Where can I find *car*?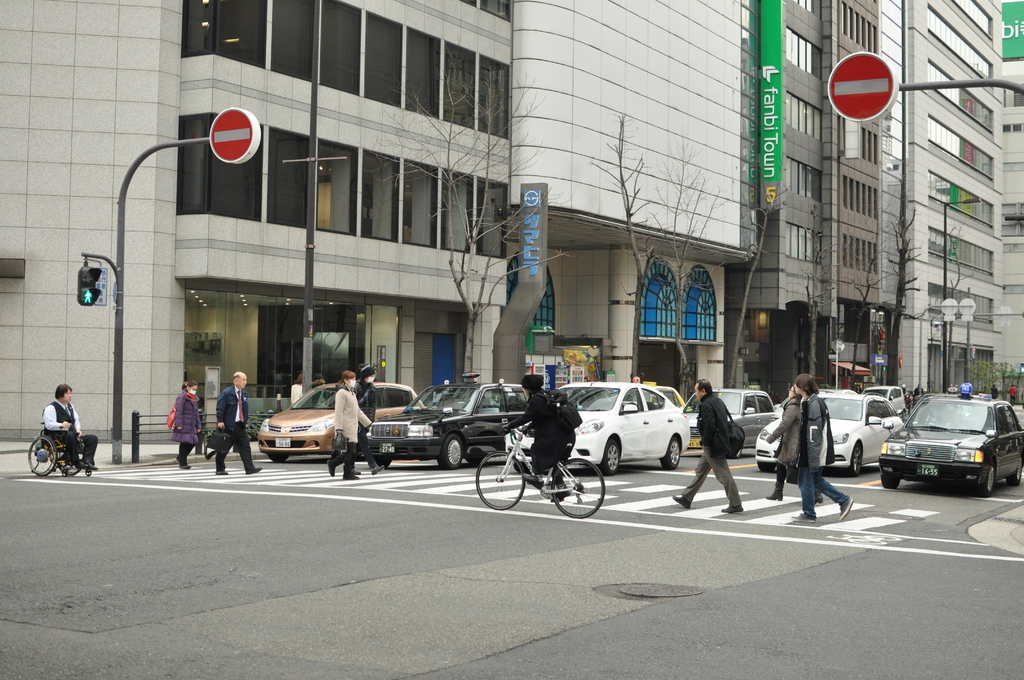
You can find it at rect(755, 395, 906, 470).
